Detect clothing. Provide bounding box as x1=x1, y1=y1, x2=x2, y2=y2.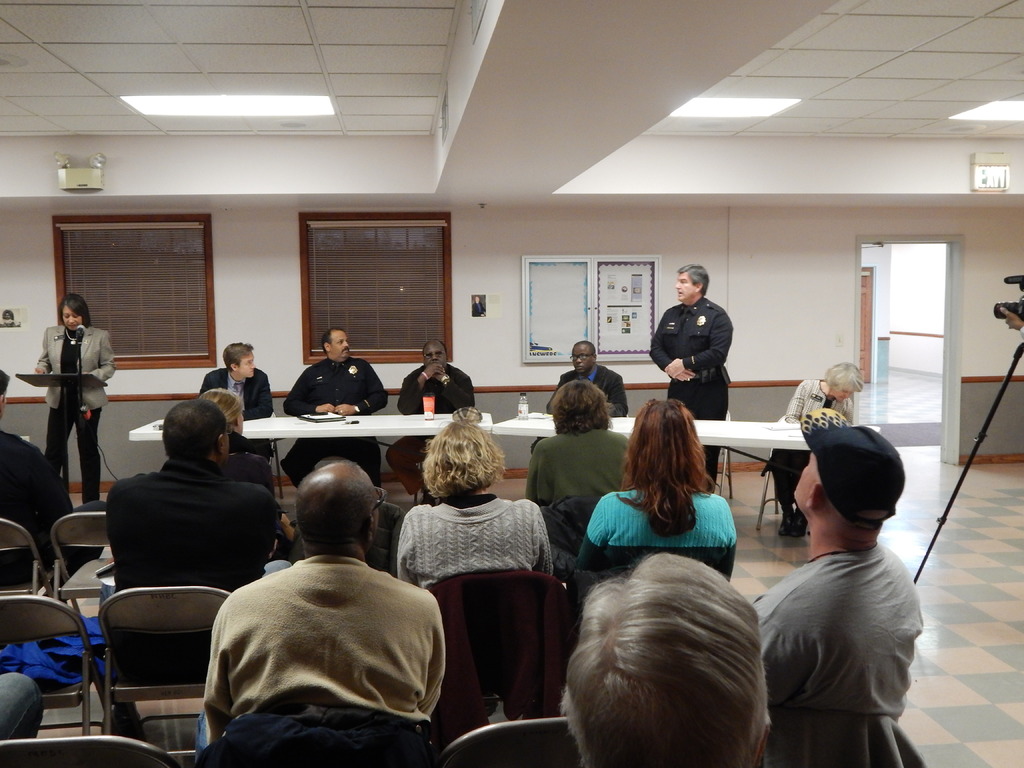
x1=207, y1=550, x2=444, y2=742.
